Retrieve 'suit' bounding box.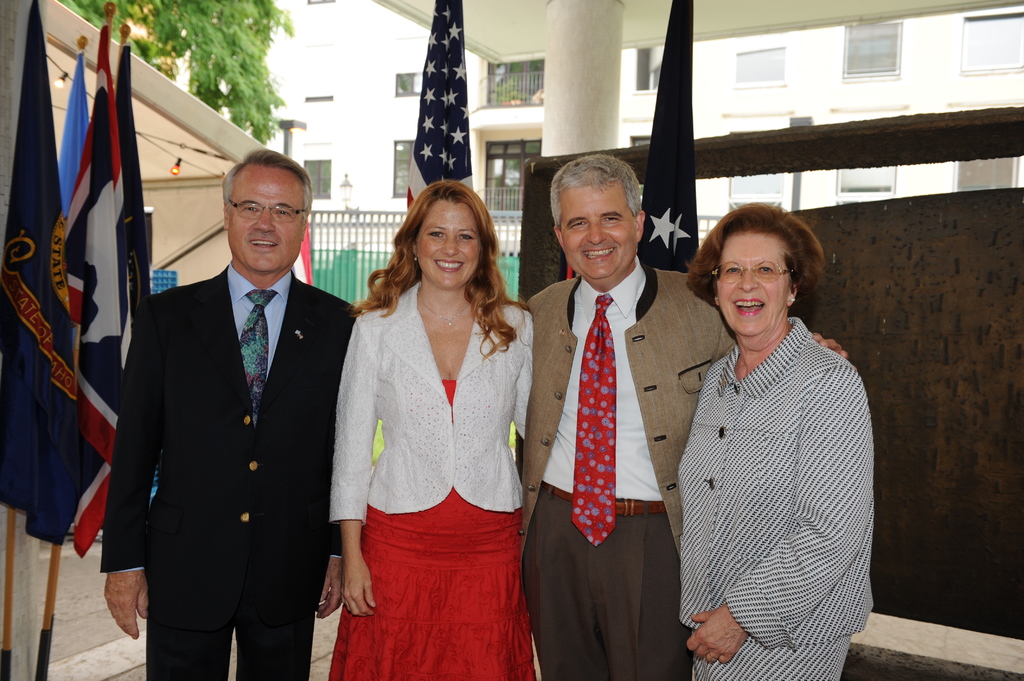
Bounding box: [522, 171, 694, 673].
